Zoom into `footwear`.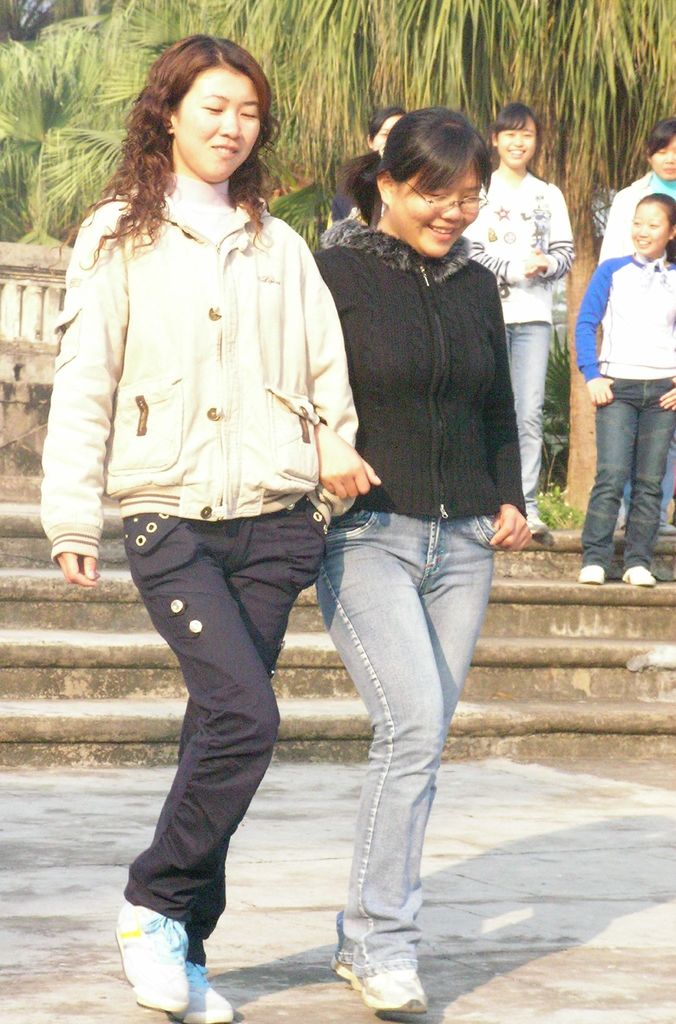
Zoom target: rect(168, 960, 235, 1021).
